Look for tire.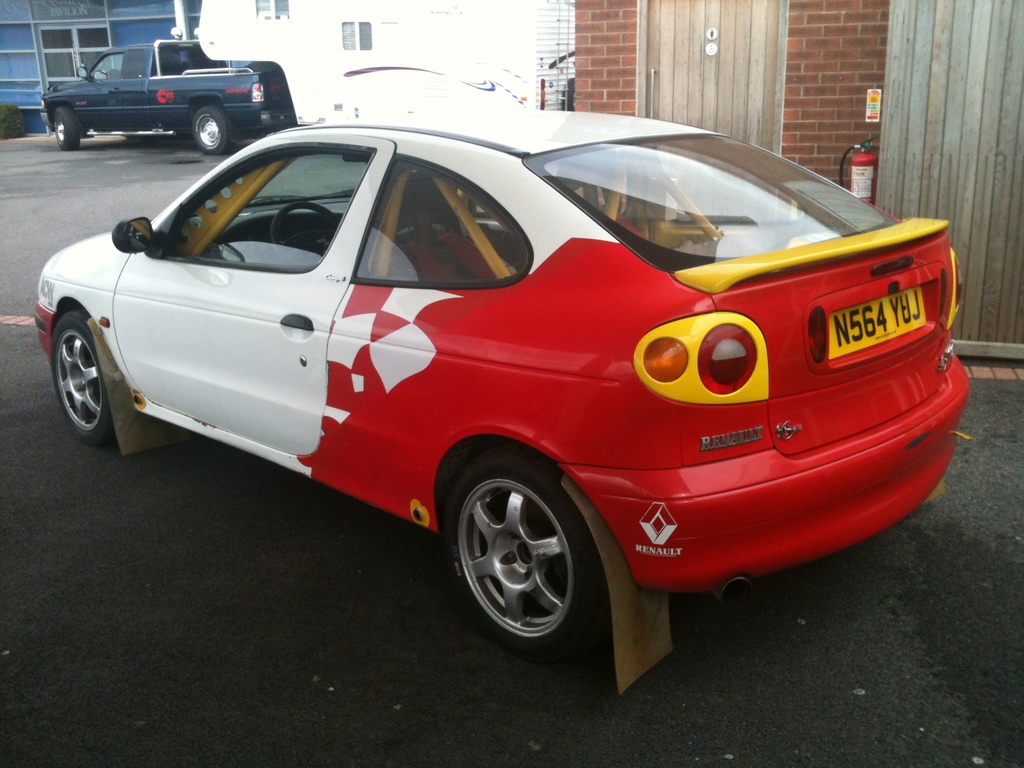
Found: rect(192, 101, 232, 157).
